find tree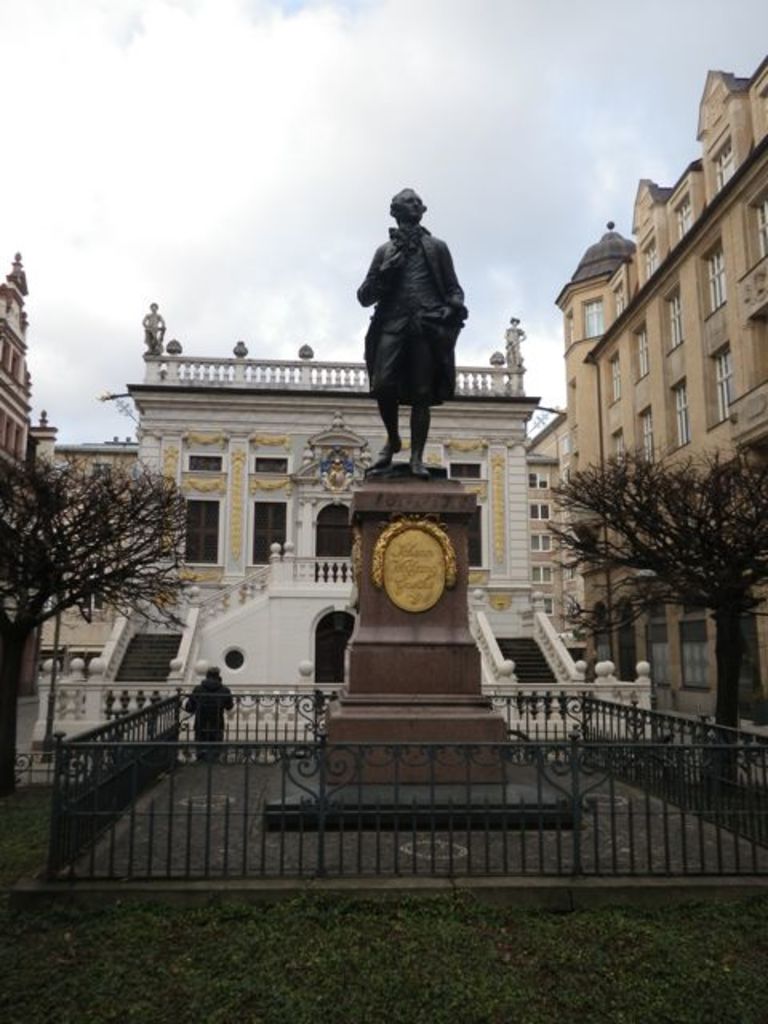
[555, 440, 766, 768]
